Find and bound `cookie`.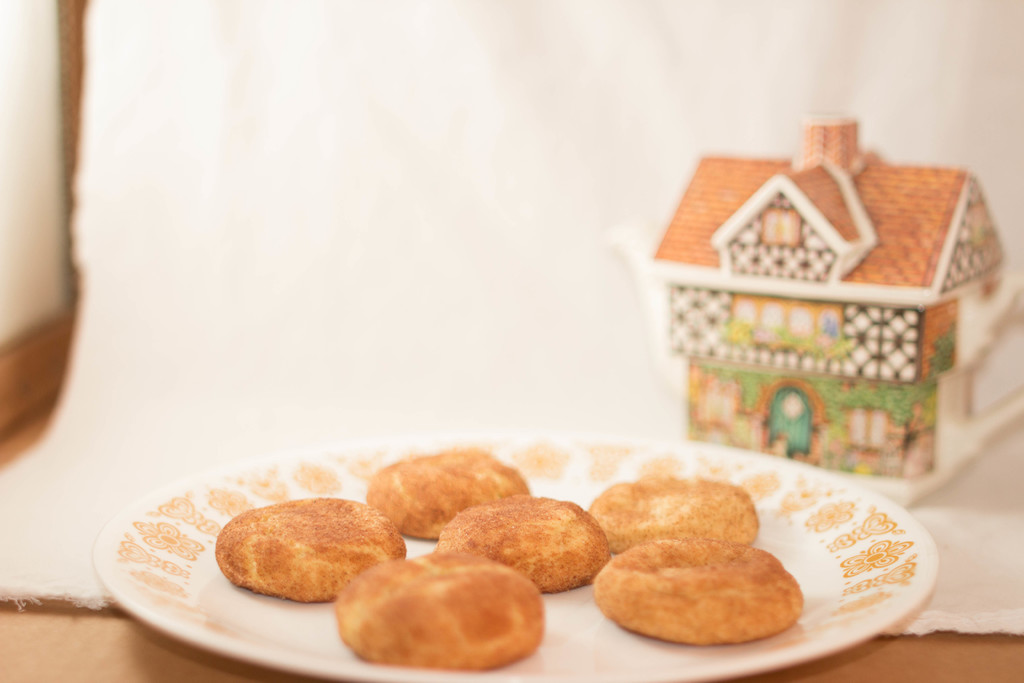
Bound: pyautogui.locateOnScreen(593, 530, 805, 642).
